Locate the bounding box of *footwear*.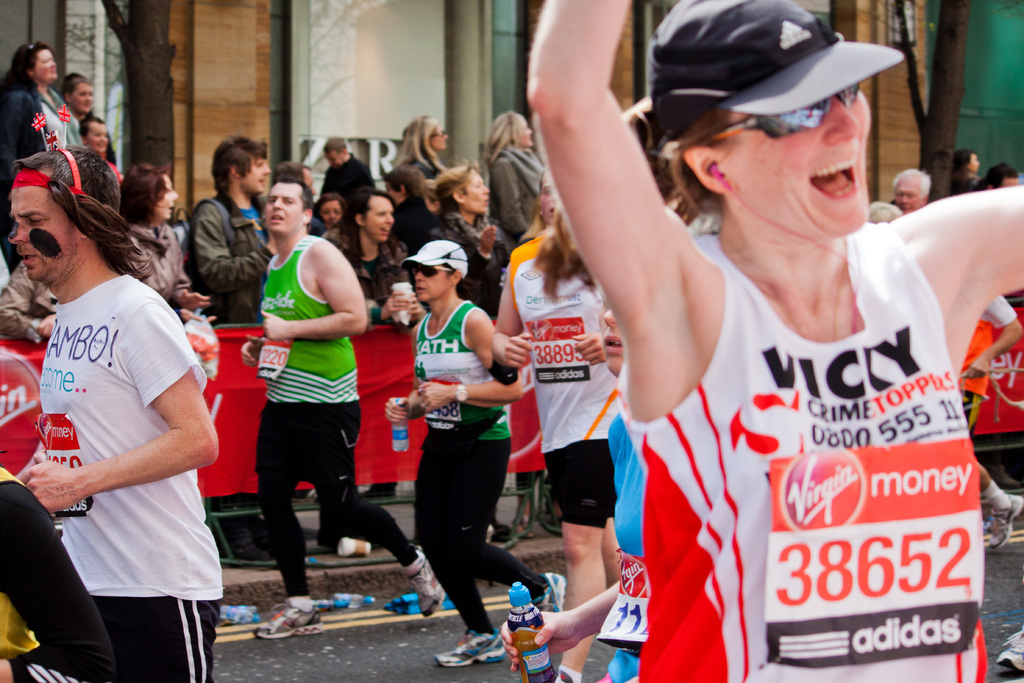
Bounding box: l=407, t=550, r=449, b=618.
